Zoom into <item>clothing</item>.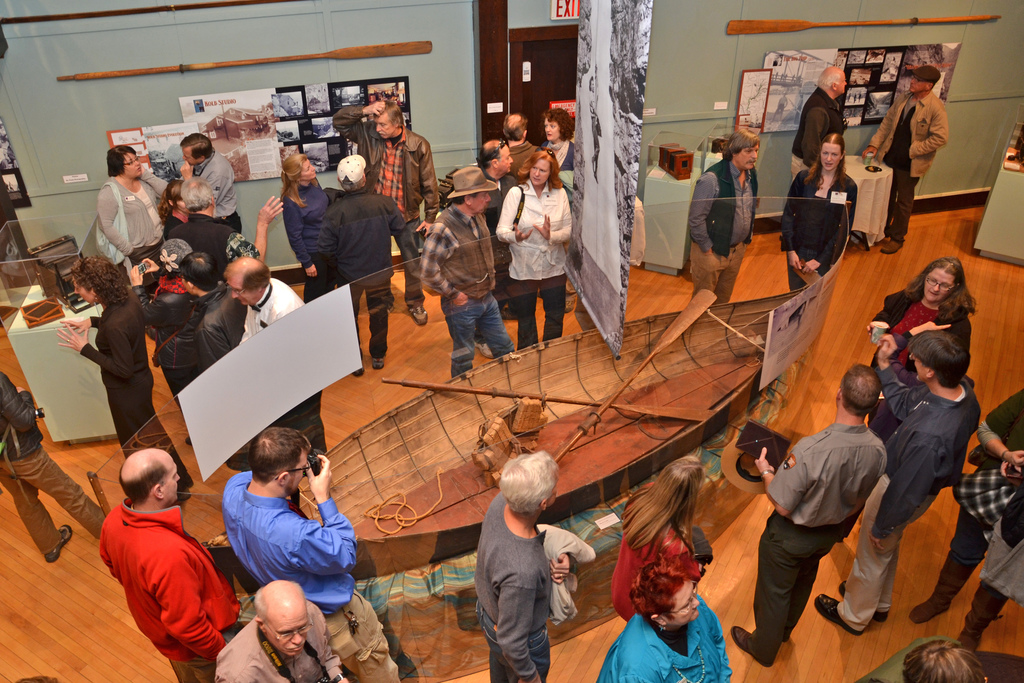
Zoom target: select_region(608, 482, 705, 625).
